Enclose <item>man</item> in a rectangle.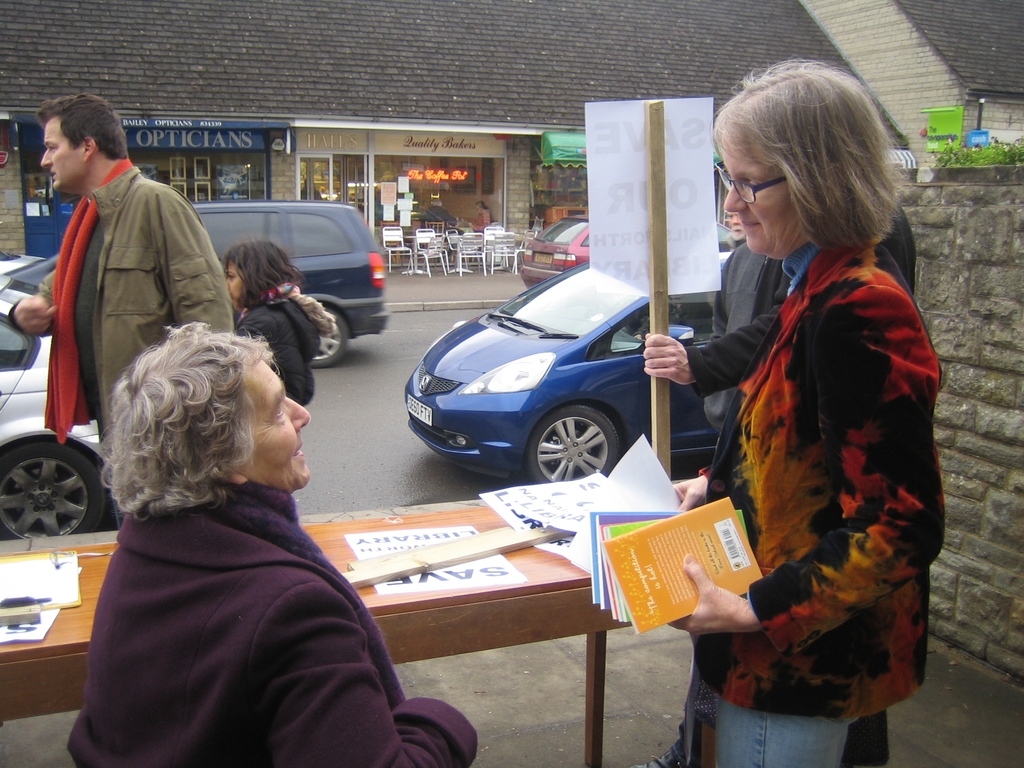
15/107/223/500.
